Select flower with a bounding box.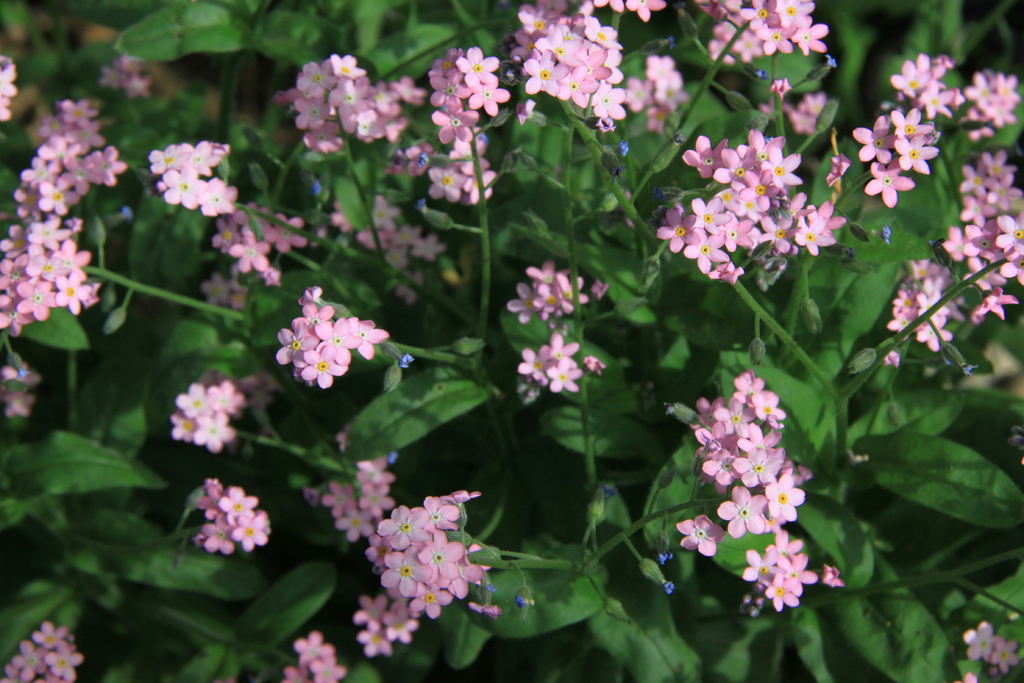
x1=0, y1=65, x2=18, y2=117.
